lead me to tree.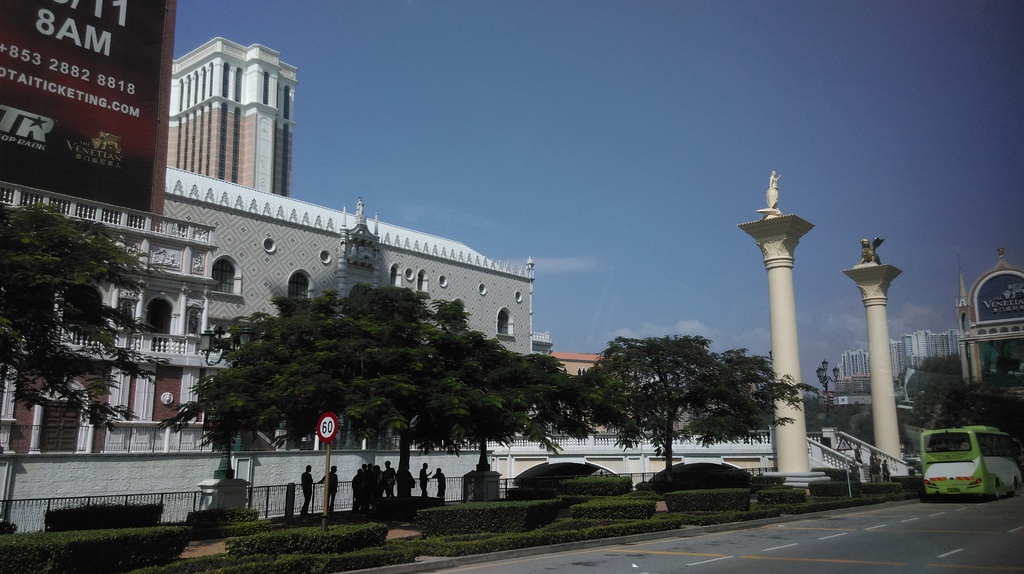
Lead to [538,329,824,495].
